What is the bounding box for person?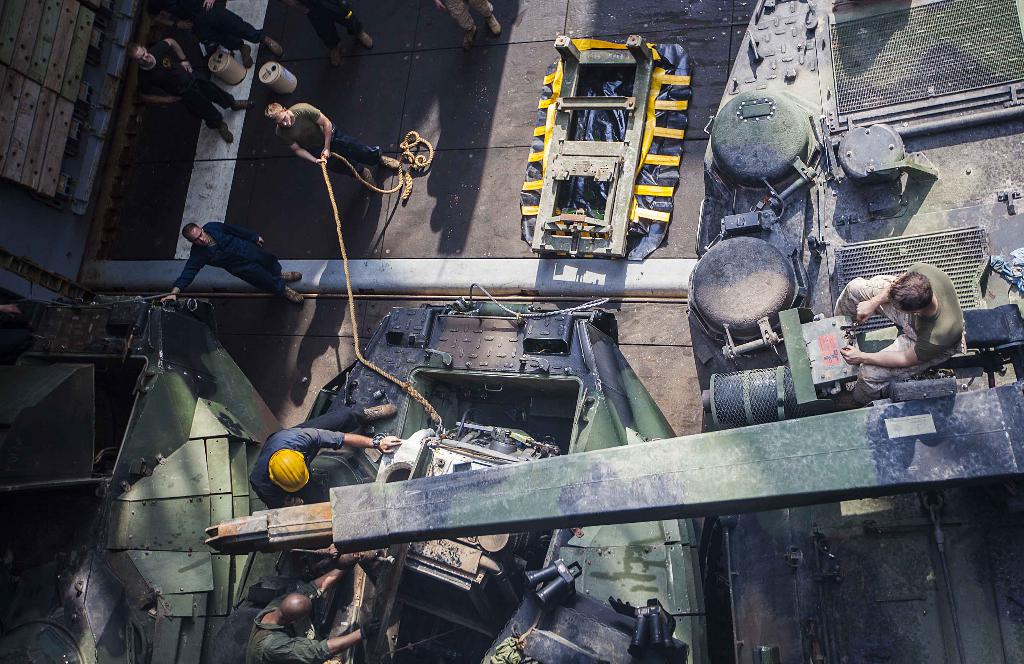
193/0/282/76.
